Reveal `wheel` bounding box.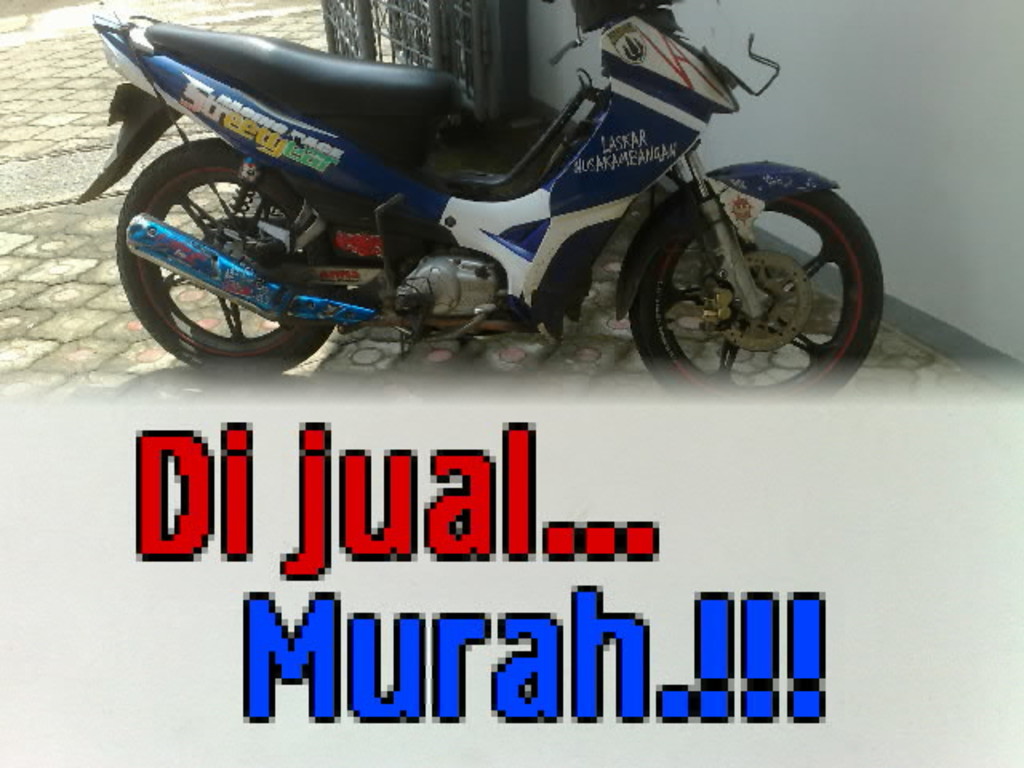
Revealed: [632, 182, 885, 408].
